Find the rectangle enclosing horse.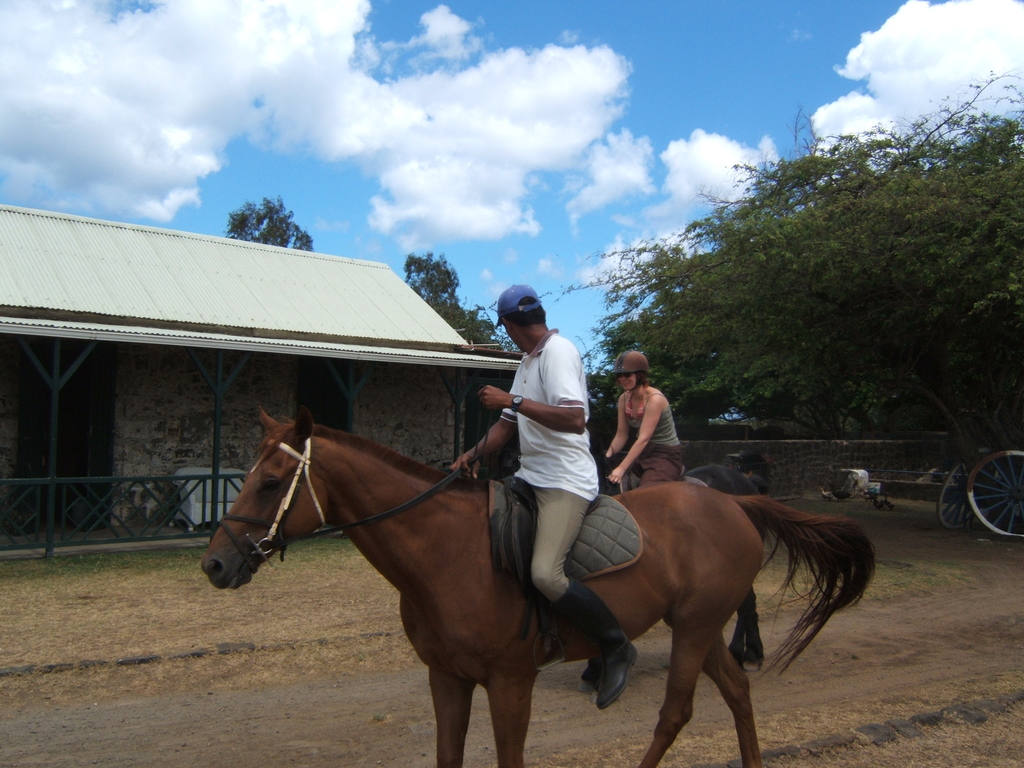
bbox=(497, 450, 772, 696).
